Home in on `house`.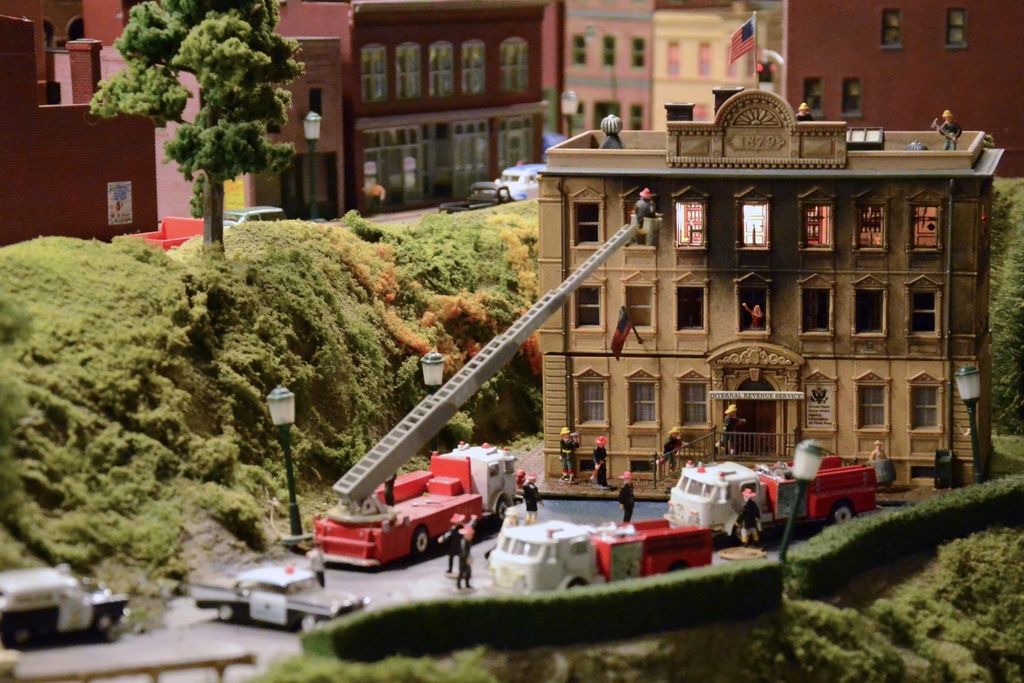
Homed in at rect(0, 0, 157, 247).
